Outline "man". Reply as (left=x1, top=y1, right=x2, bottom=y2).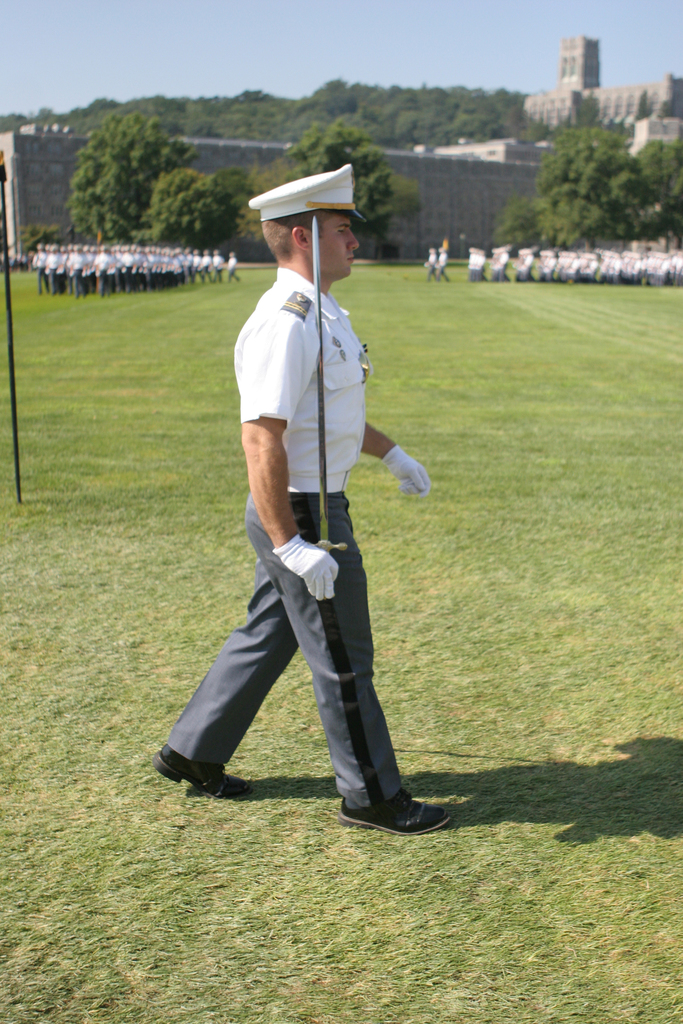
(left=432, top=243, right=453, bottom=282).
